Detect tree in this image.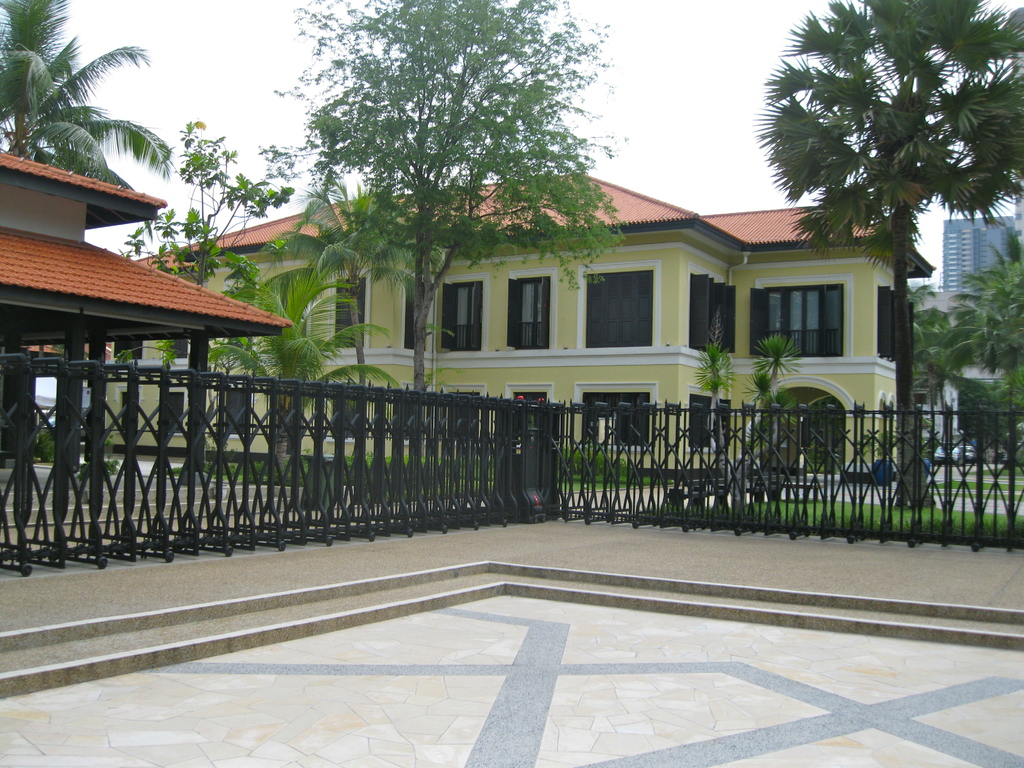
Detection: rect(751, 0, 1023, 513).
